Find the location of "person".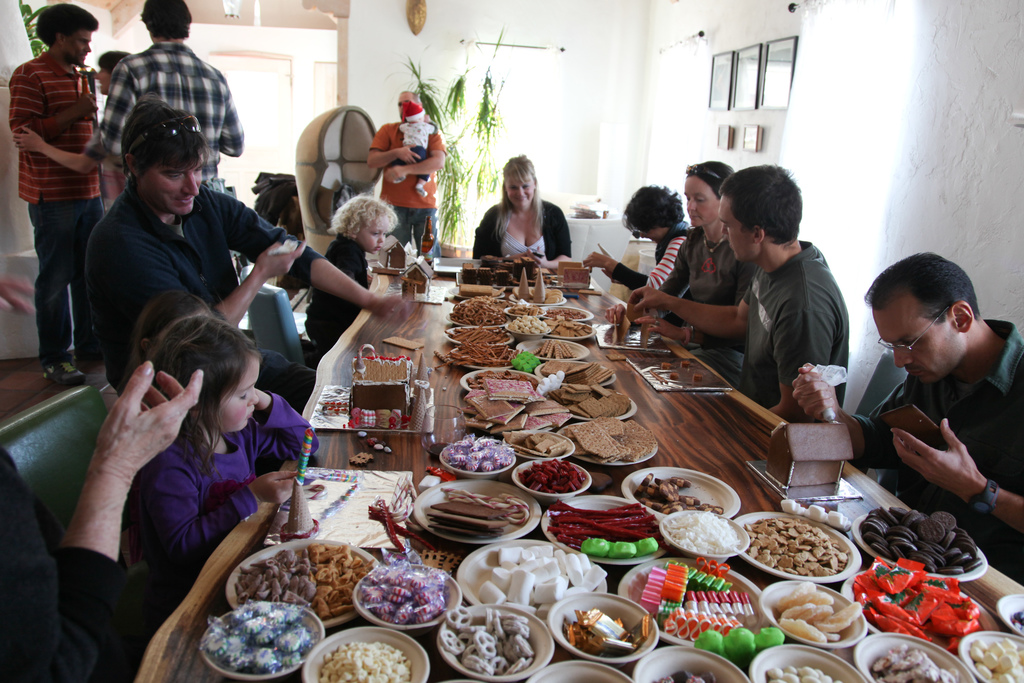
Location: 9, 0, 243, 190.
